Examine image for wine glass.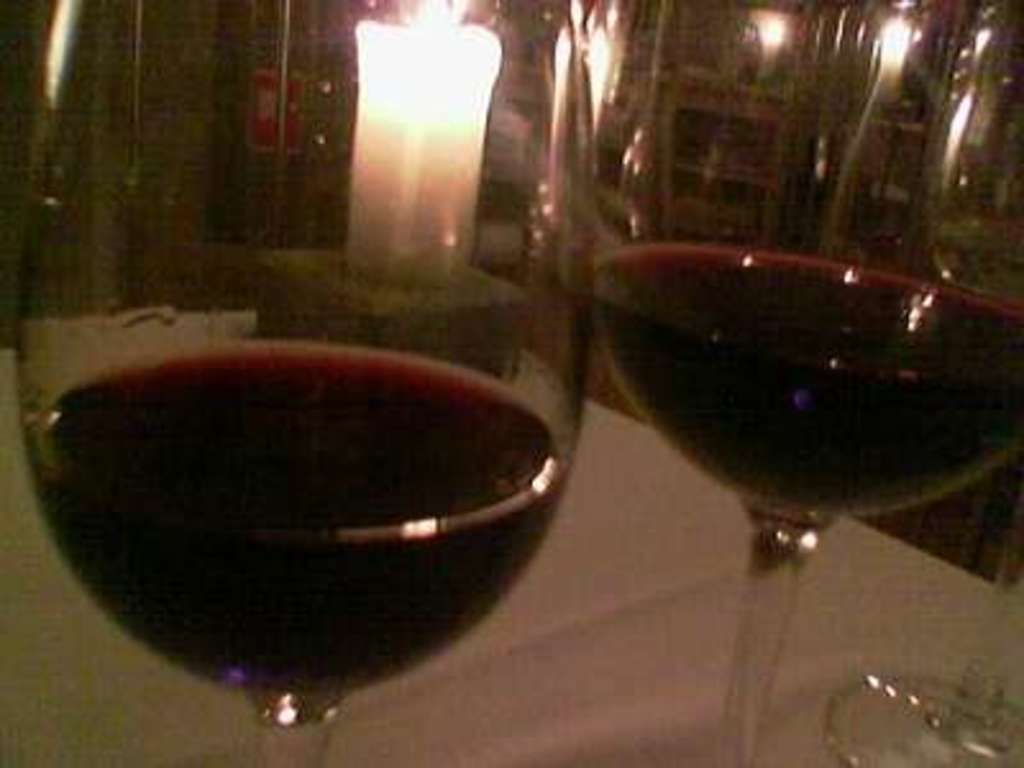
Examination result: crop(0, 0, 596, 765).
